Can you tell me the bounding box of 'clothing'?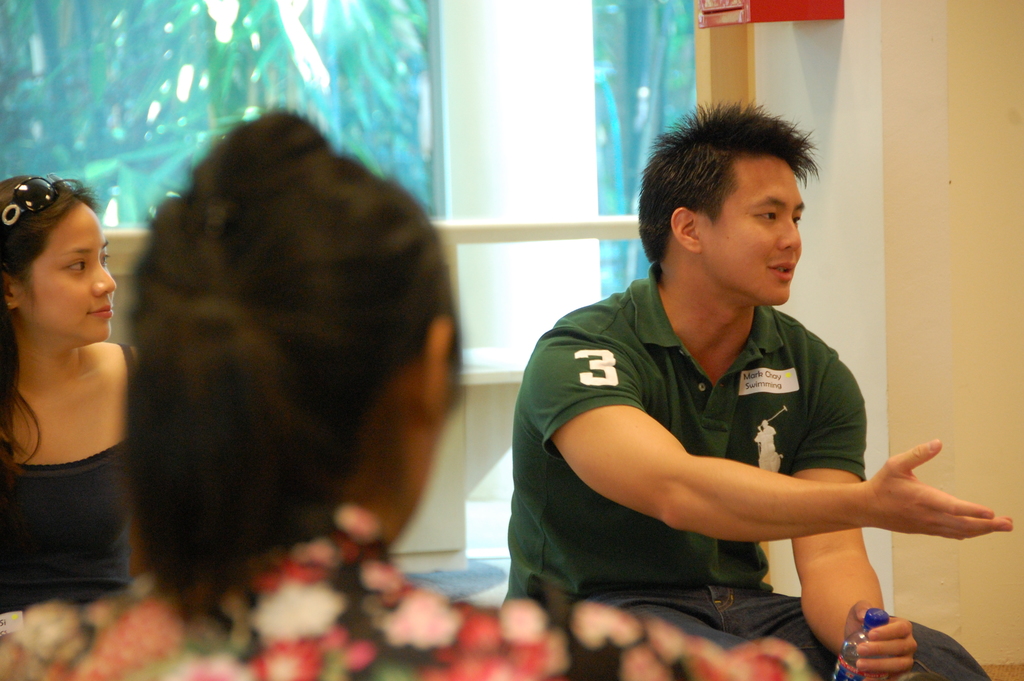
region(0, 509, 779, 680).
